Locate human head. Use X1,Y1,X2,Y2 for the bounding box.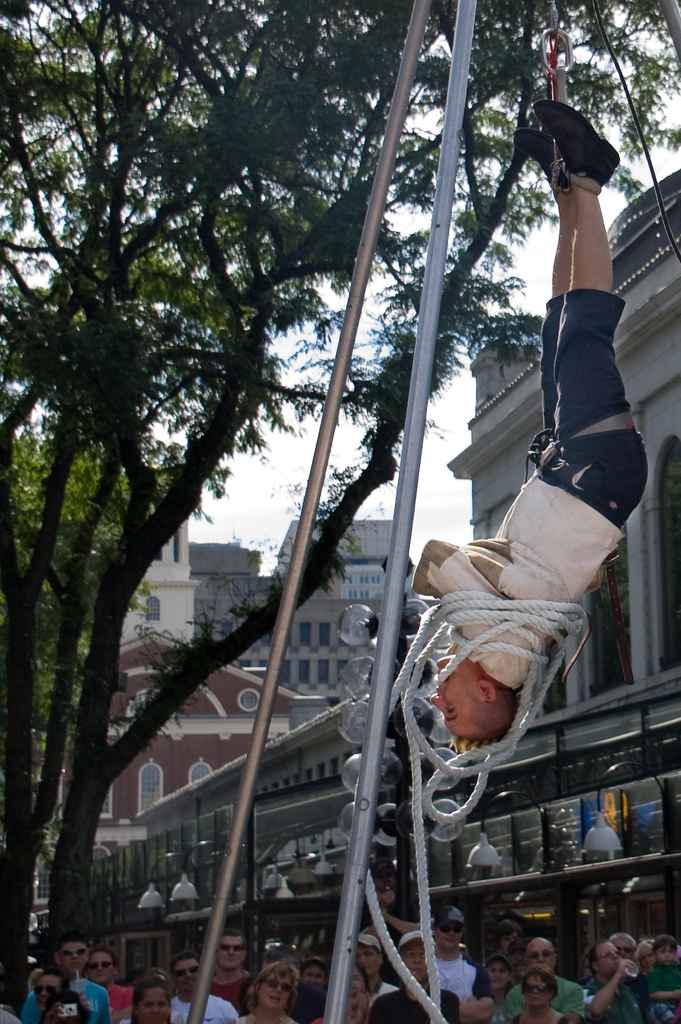
30,970,72,1011.
